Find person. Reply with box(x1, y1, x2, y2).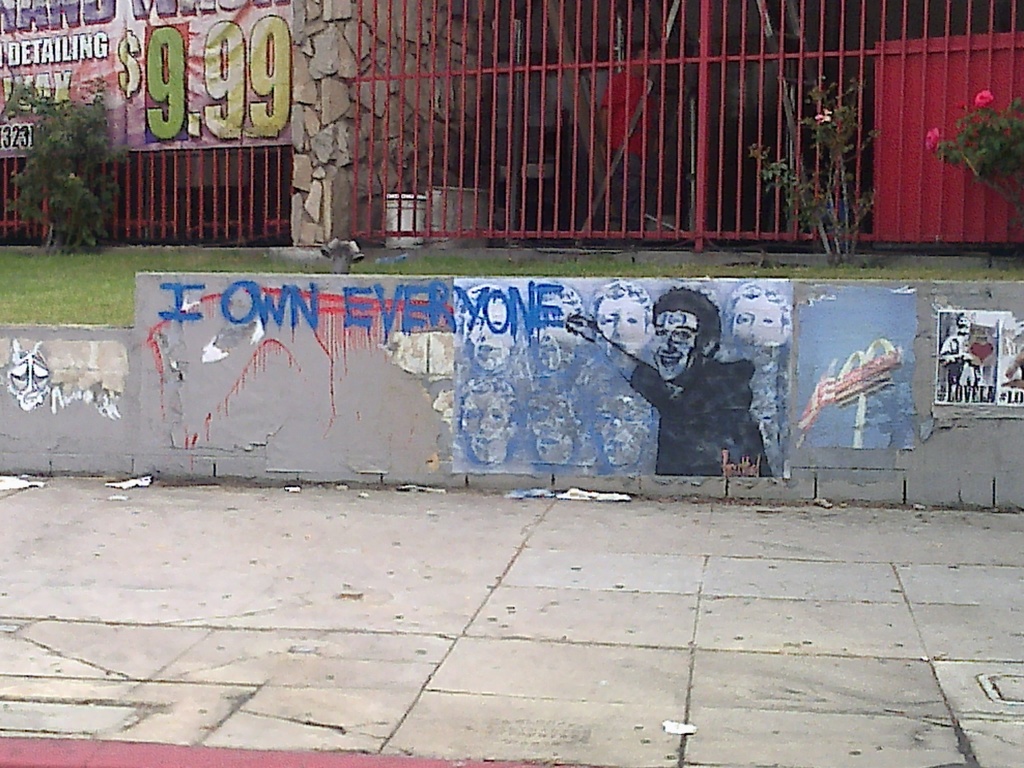
box(524, 284, 575, 377).
